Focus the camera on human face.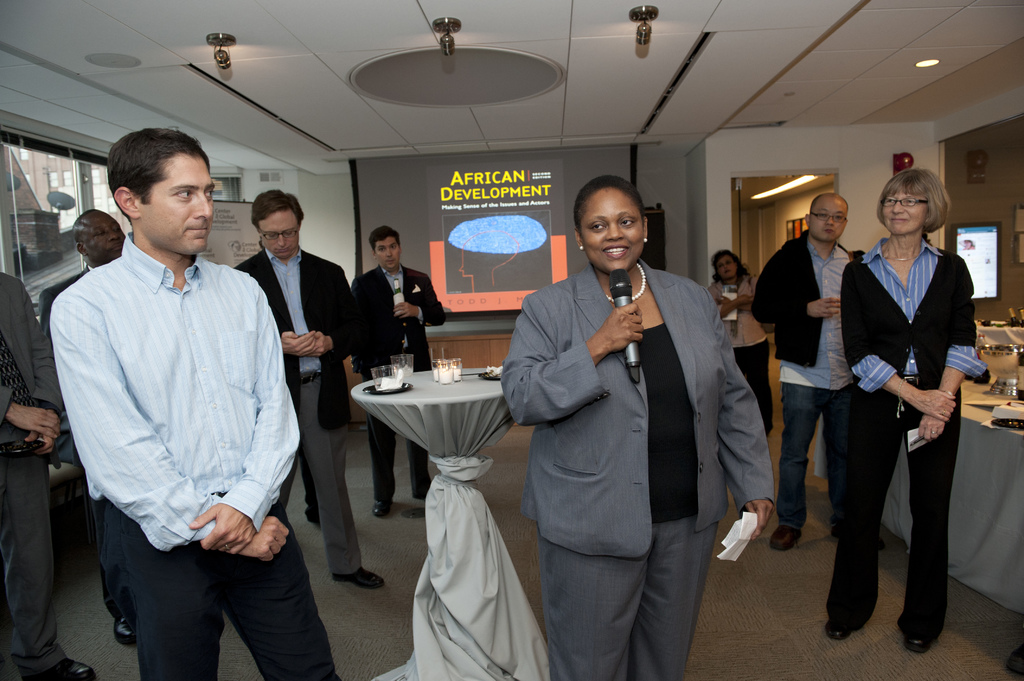
Focus region: x1=373 y1=237 x2=401 y2=272.
